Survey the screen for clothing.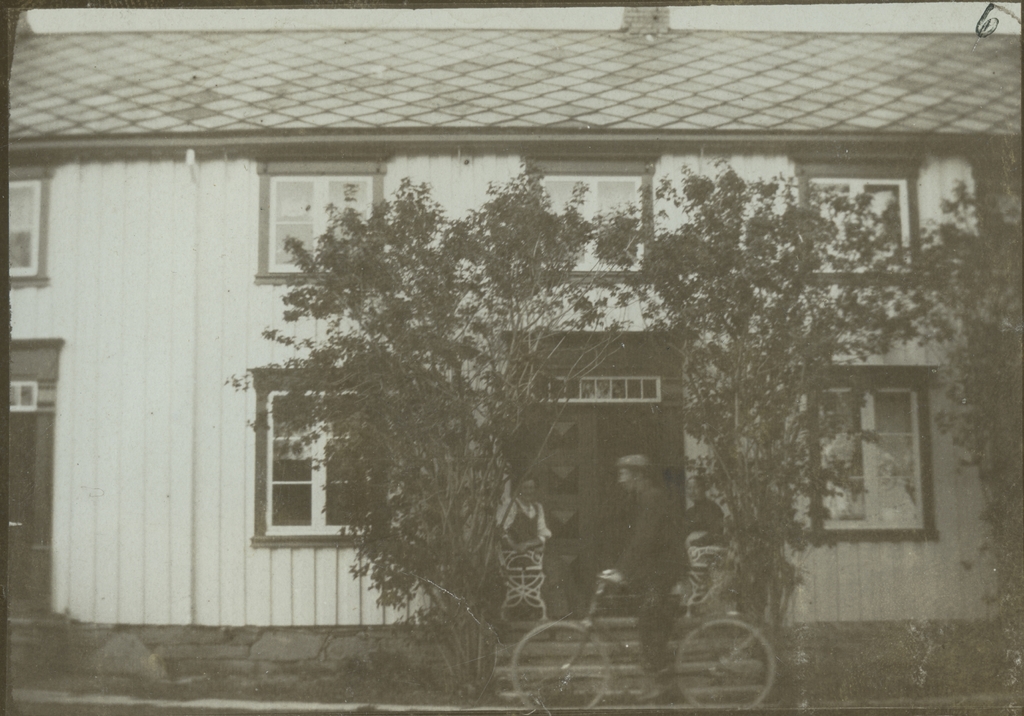
Survey found: box=[617, 483, 688, 684].
